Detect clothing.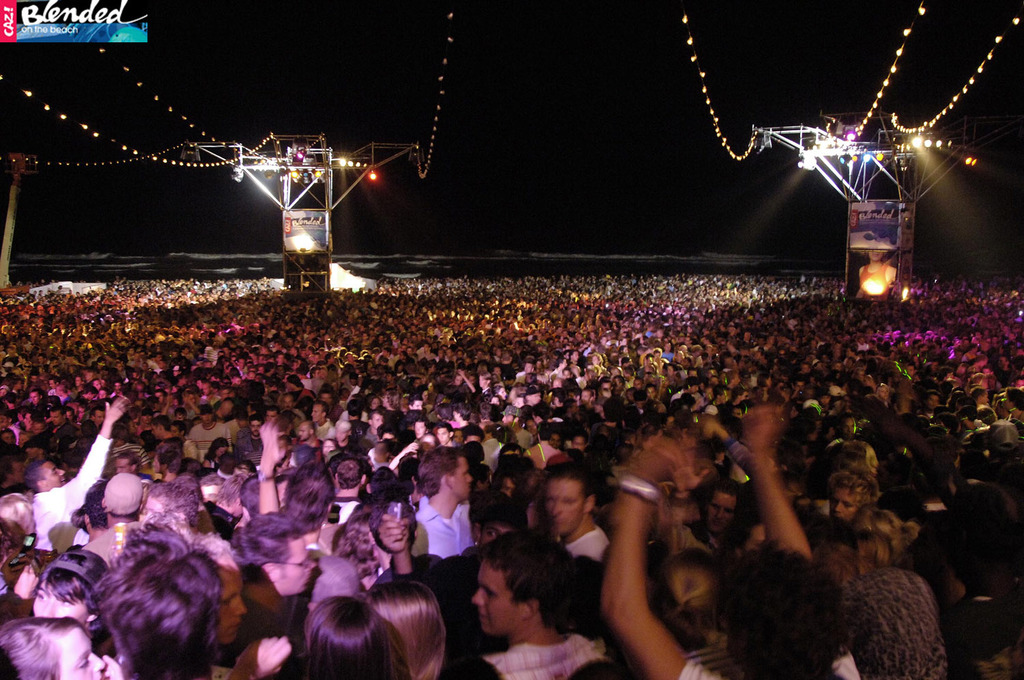
Detected at bbox(556, 524, 607, 574).
